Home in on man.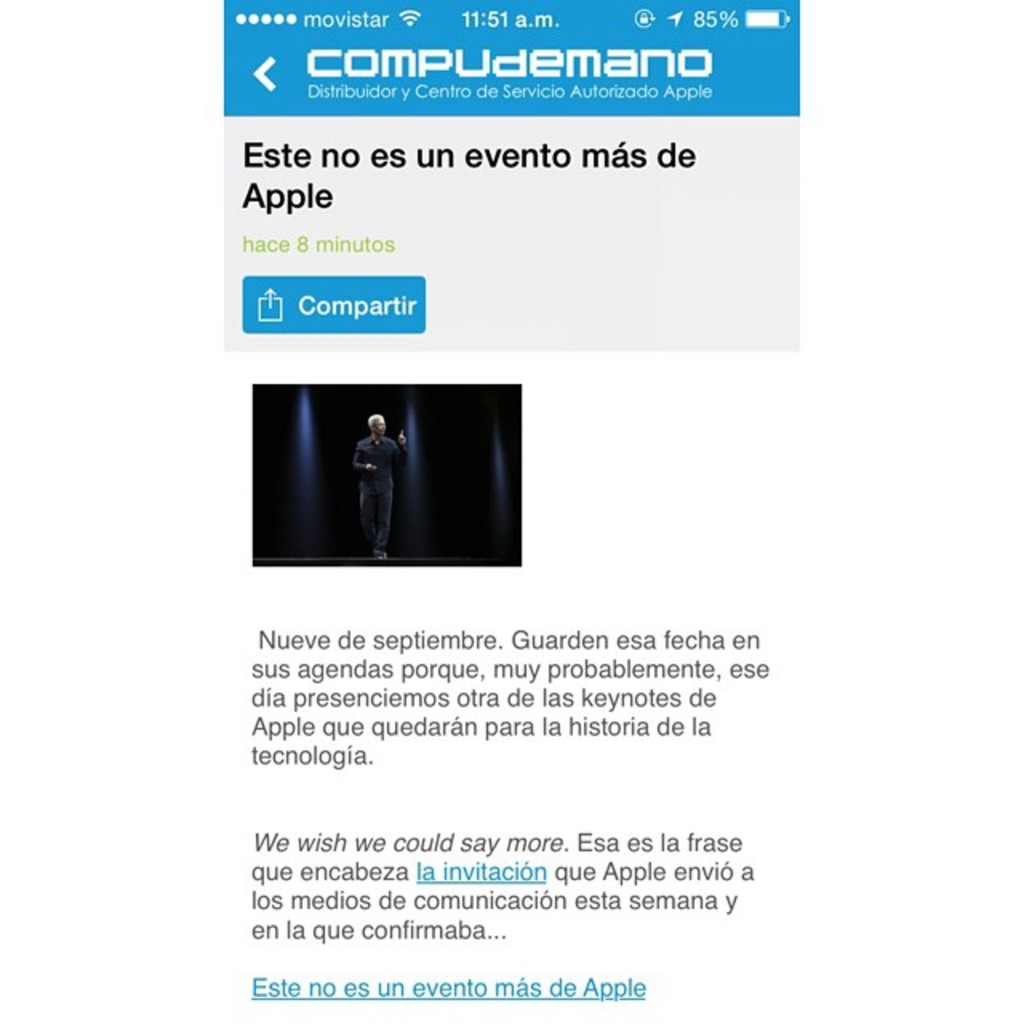
Homed in at box=[352, 411, 413, 562].
